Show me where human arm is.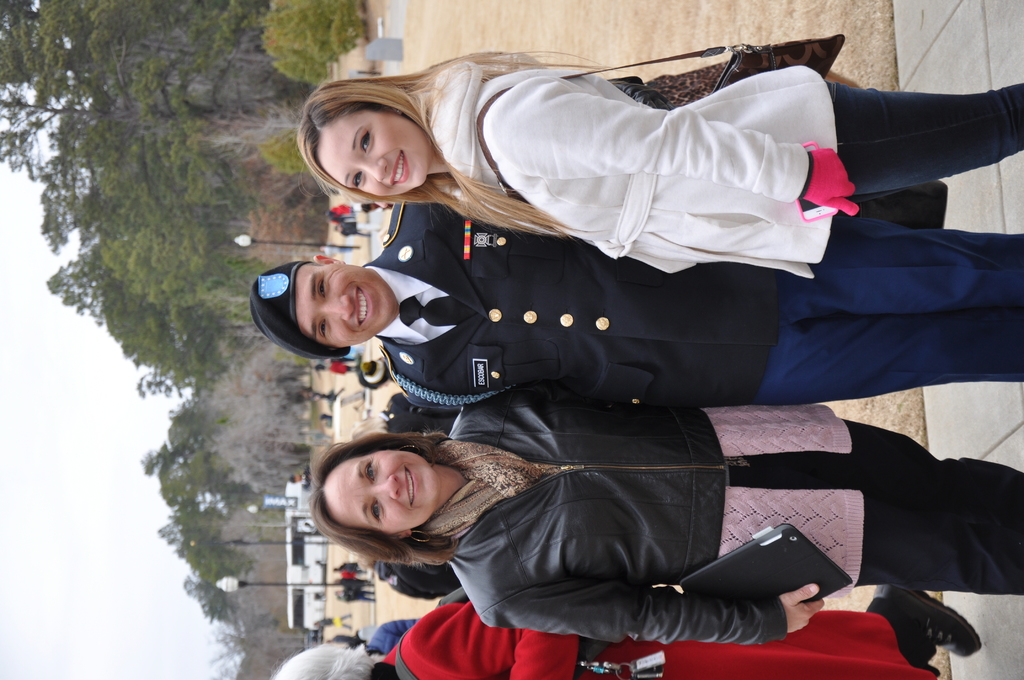
human arm is at l=494, t=81, r=857, b=215.
